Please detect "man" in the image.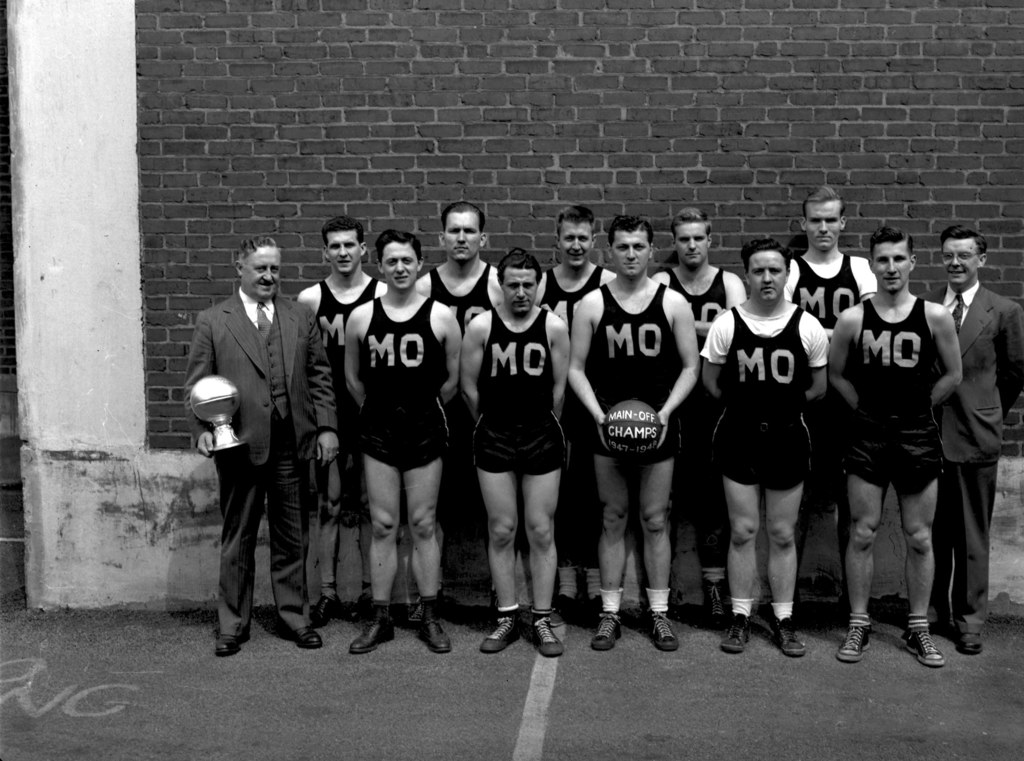
detection(463, 249, 570, 659).
